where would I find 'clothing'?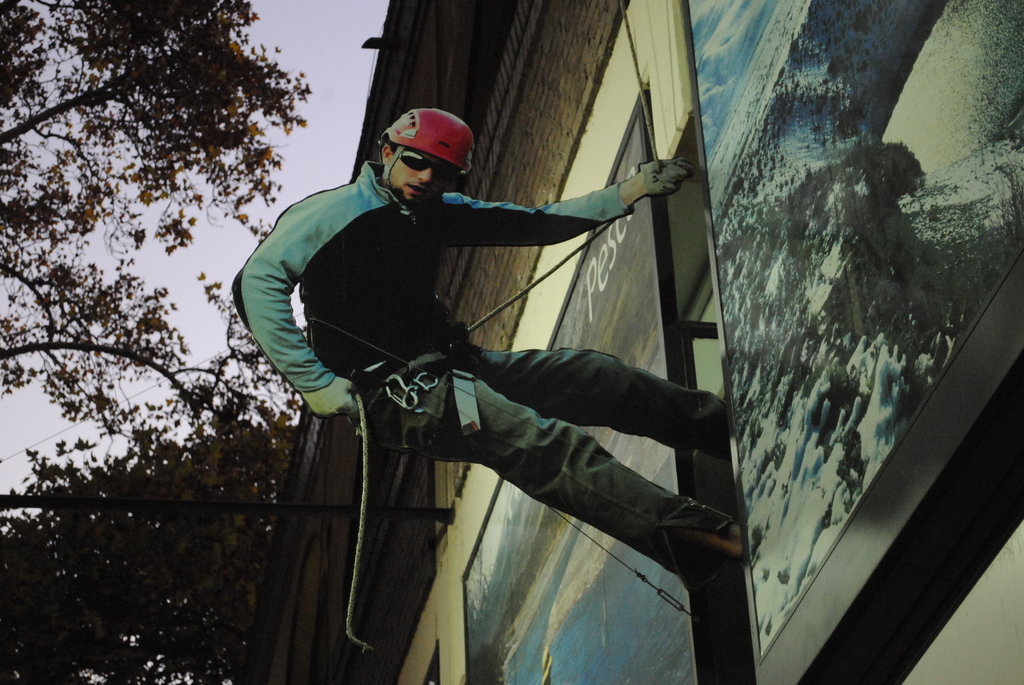
At (x1=234, y1=92, x2=730, y2=649).
